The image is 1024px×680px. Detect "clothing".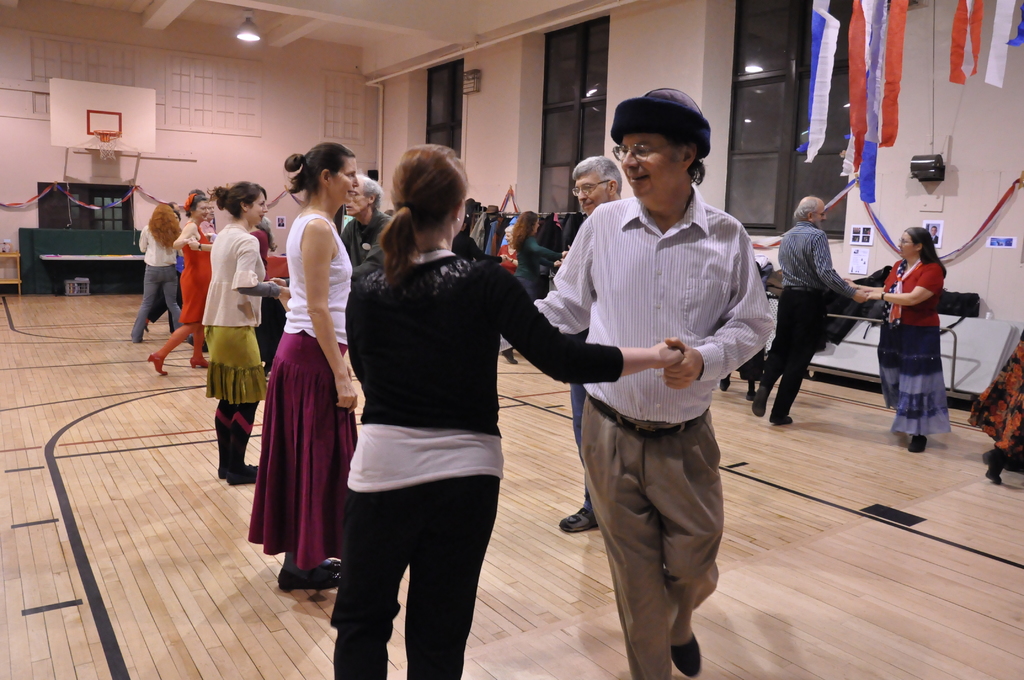
Detection: <box>752,211,868,417</box>.
